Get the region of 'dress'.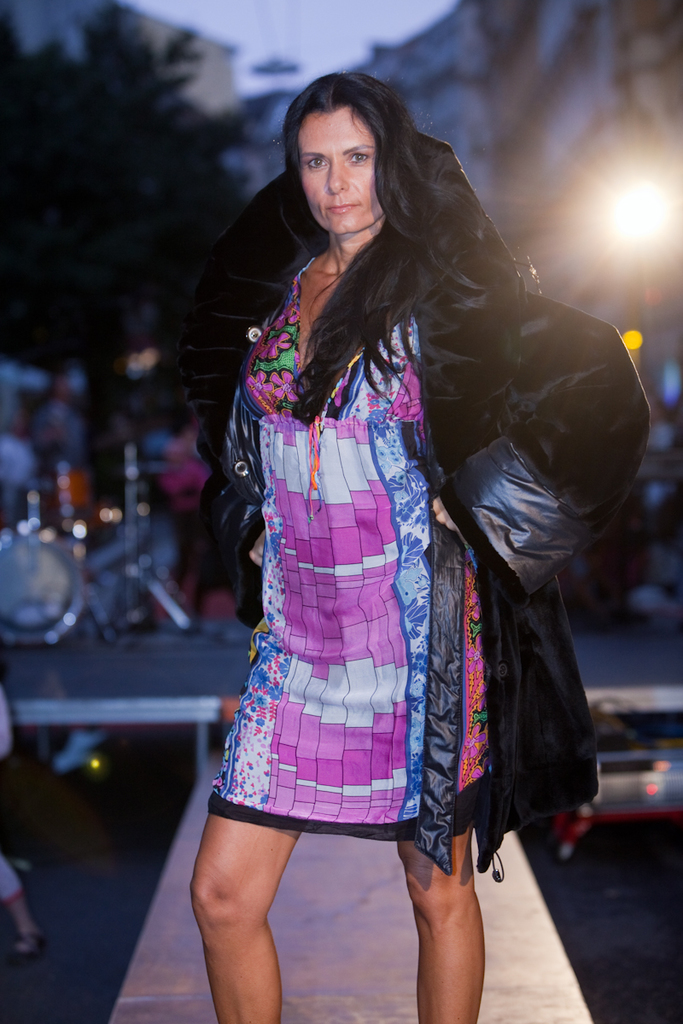
detection(210, 261, 433, 843).
